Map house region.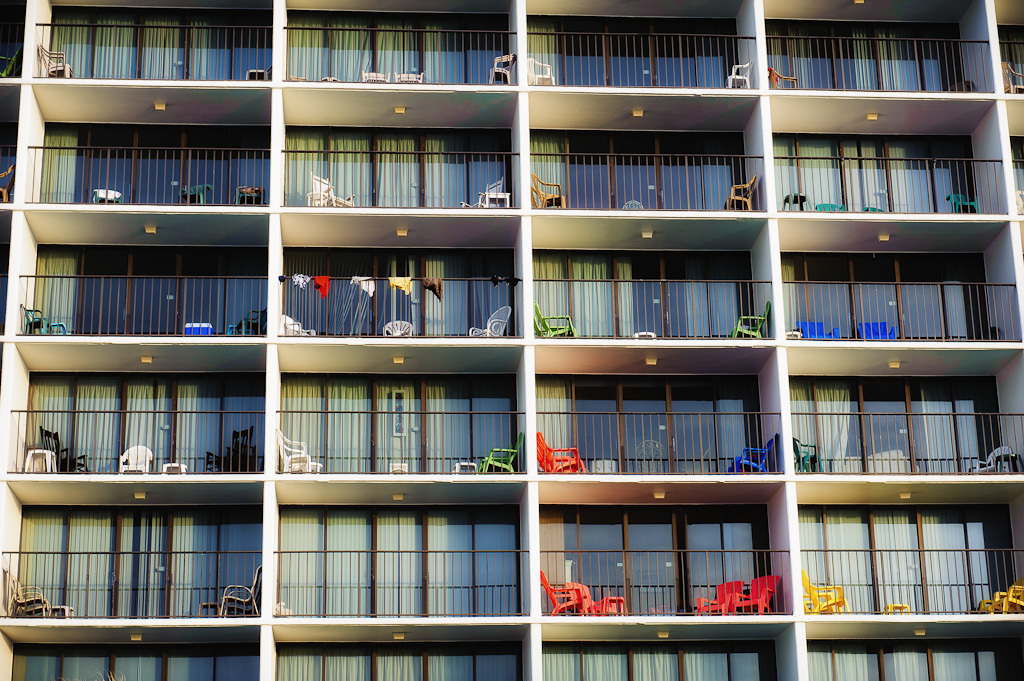
Mapped to <bbox>0, 0, 1023, 680</bbox>.
